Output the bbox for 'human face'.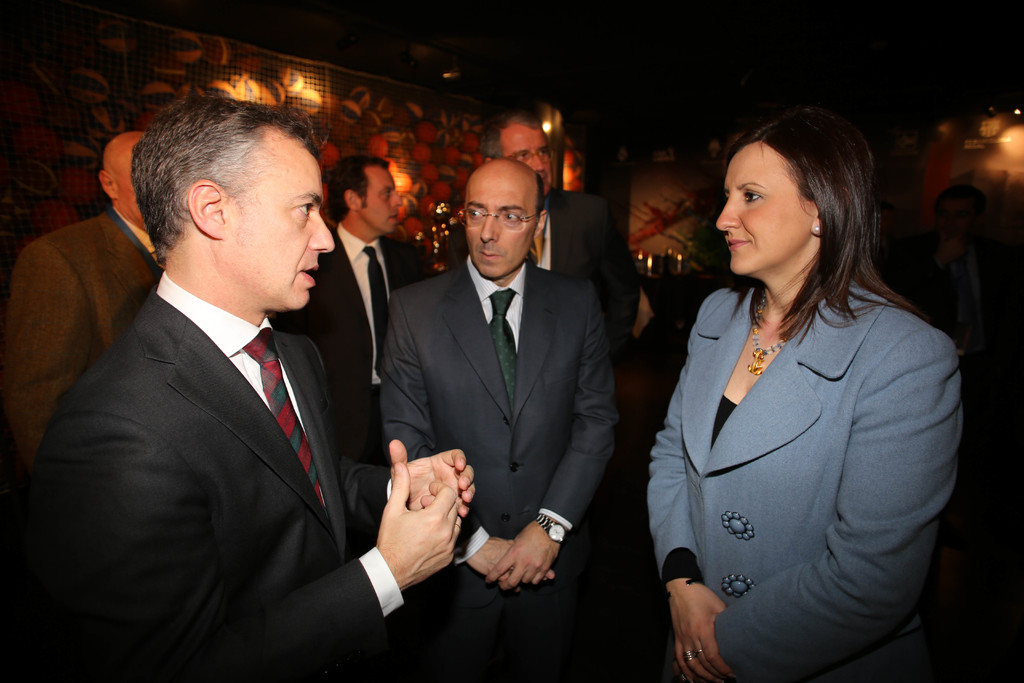
x1=504 y1=123 x2=551 y2=195.
